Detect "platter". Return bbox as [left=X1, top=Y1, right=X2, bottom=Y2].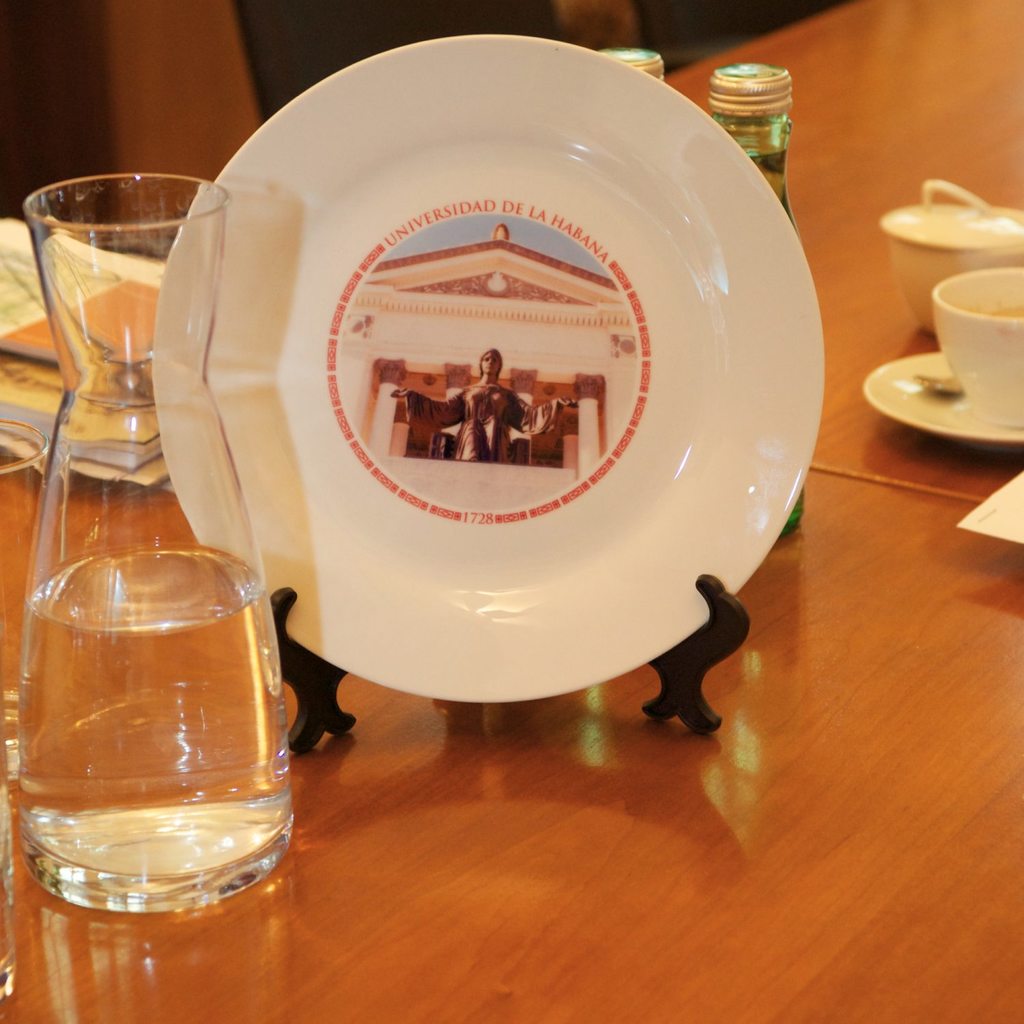
[left=860, top=352, right=1023, bottom=453].
